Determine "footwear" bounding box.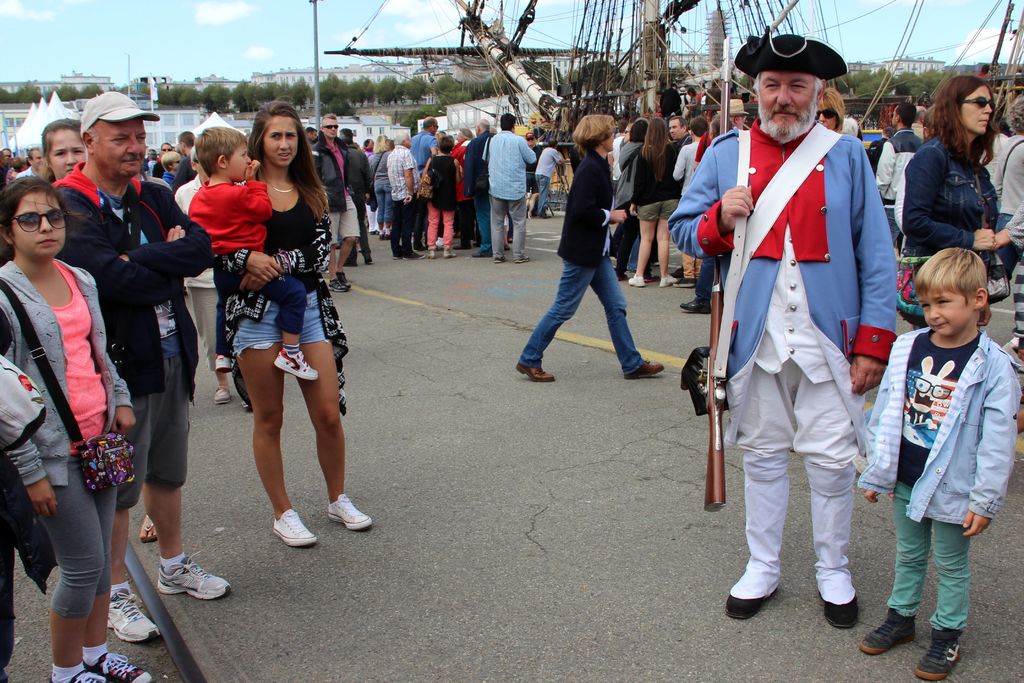
Determined: 621,356,667,378.
